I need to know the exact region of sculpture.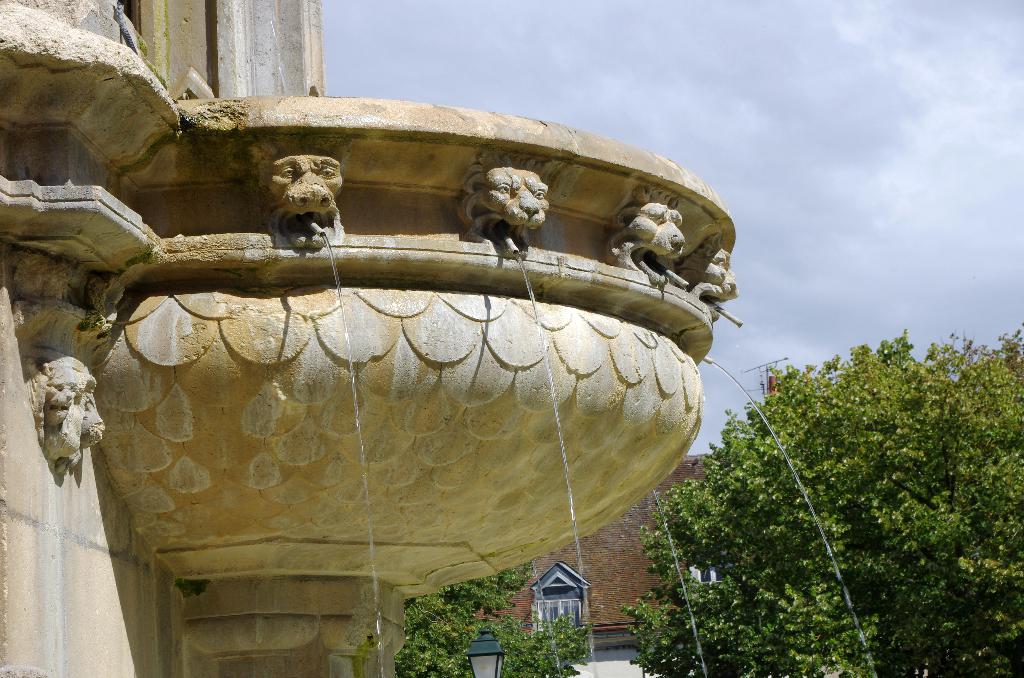
Region: select_region(678, 220, 744, 328).
